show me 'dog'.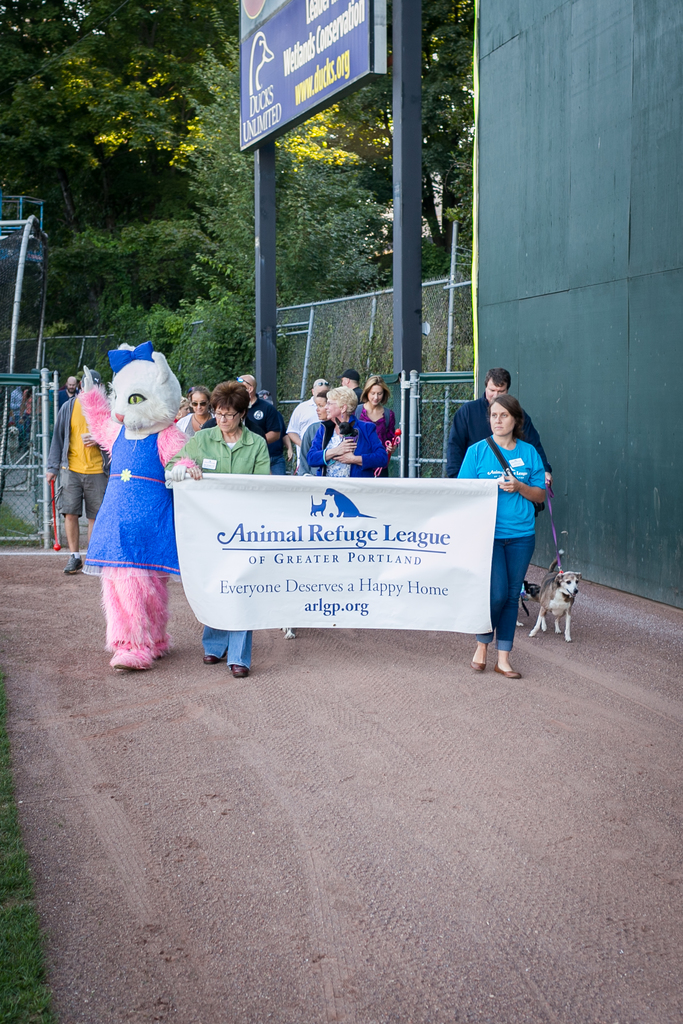
'dog' is here: bbox=[325, 487, 376, 516].
